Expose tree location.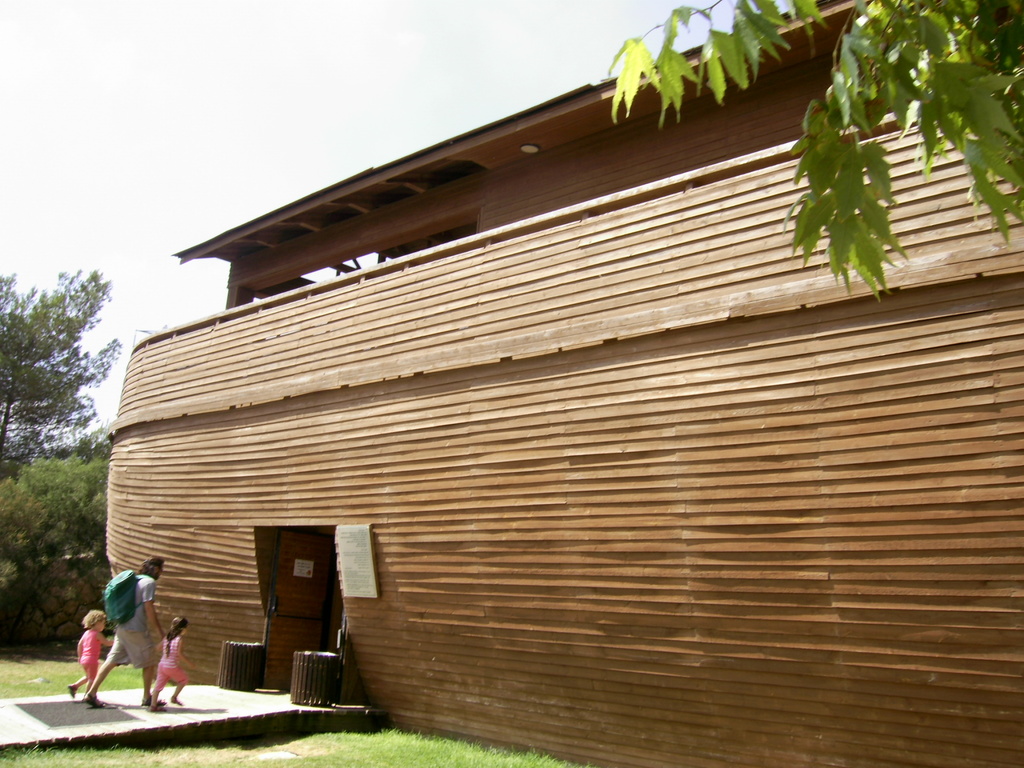
Exposed at locate(608, 0, 1023, 303).
